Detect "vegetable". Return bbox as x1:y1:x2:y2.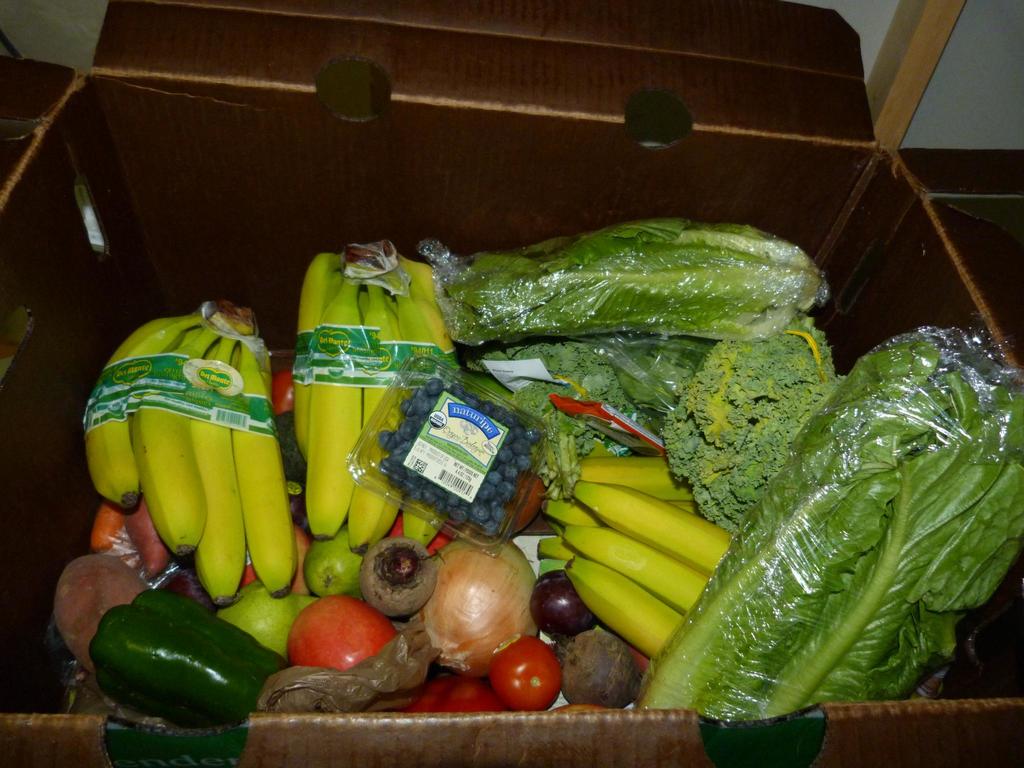
639:342:1023:712.
